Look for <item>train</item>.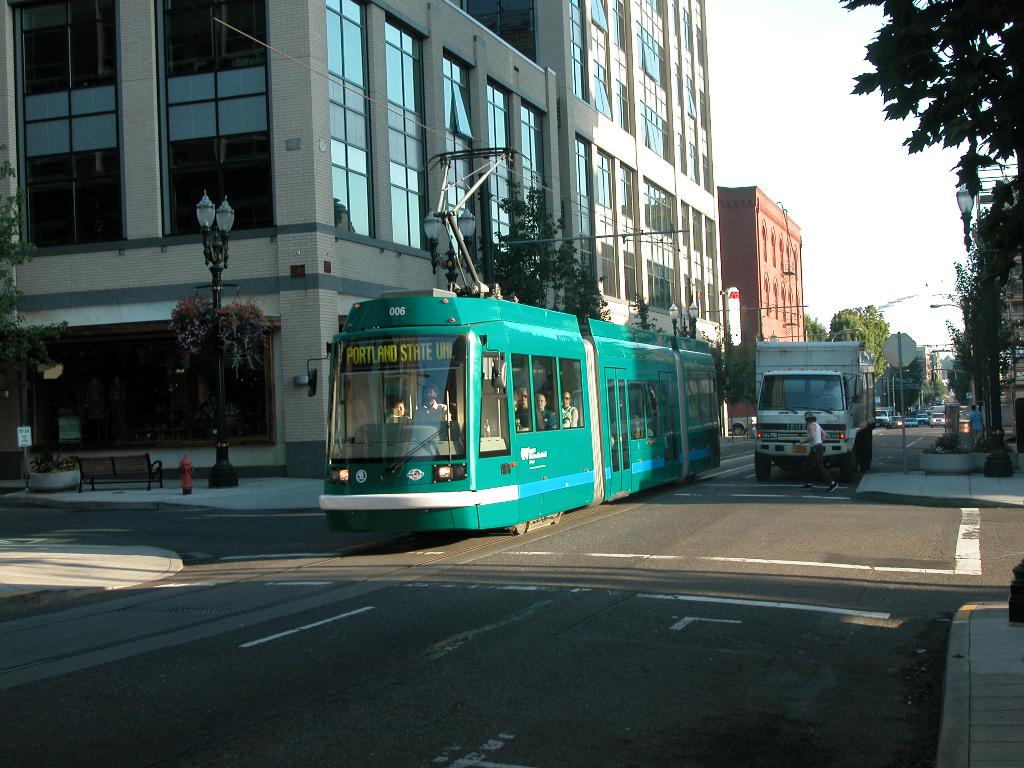
Found: [317, 143, 715, 537].
